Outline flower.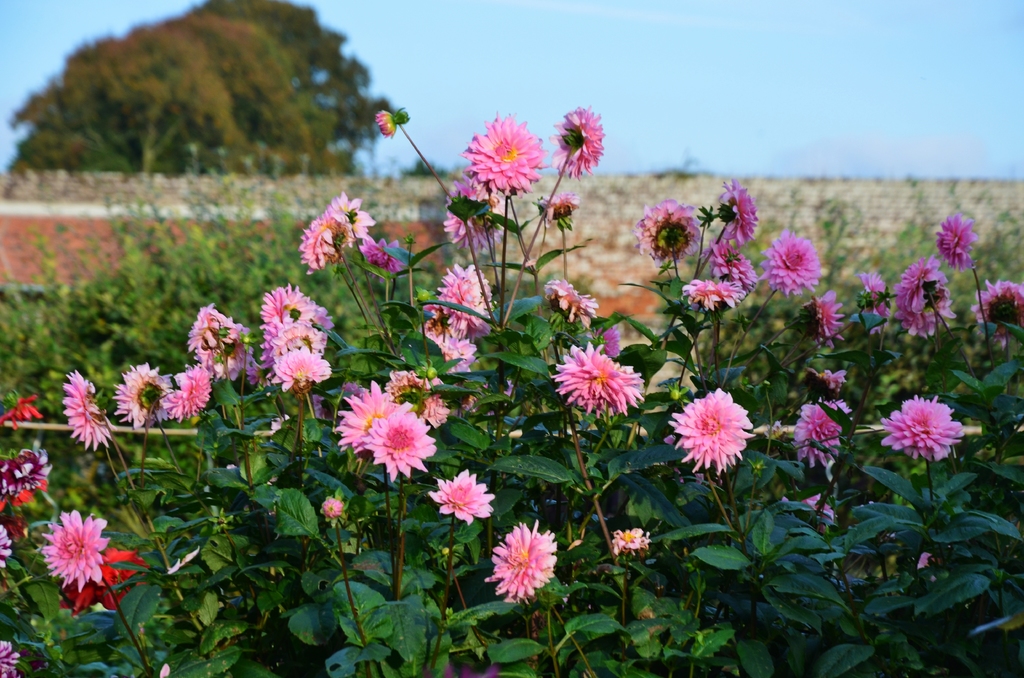
Outline: box(881, 394, 965, 456).
